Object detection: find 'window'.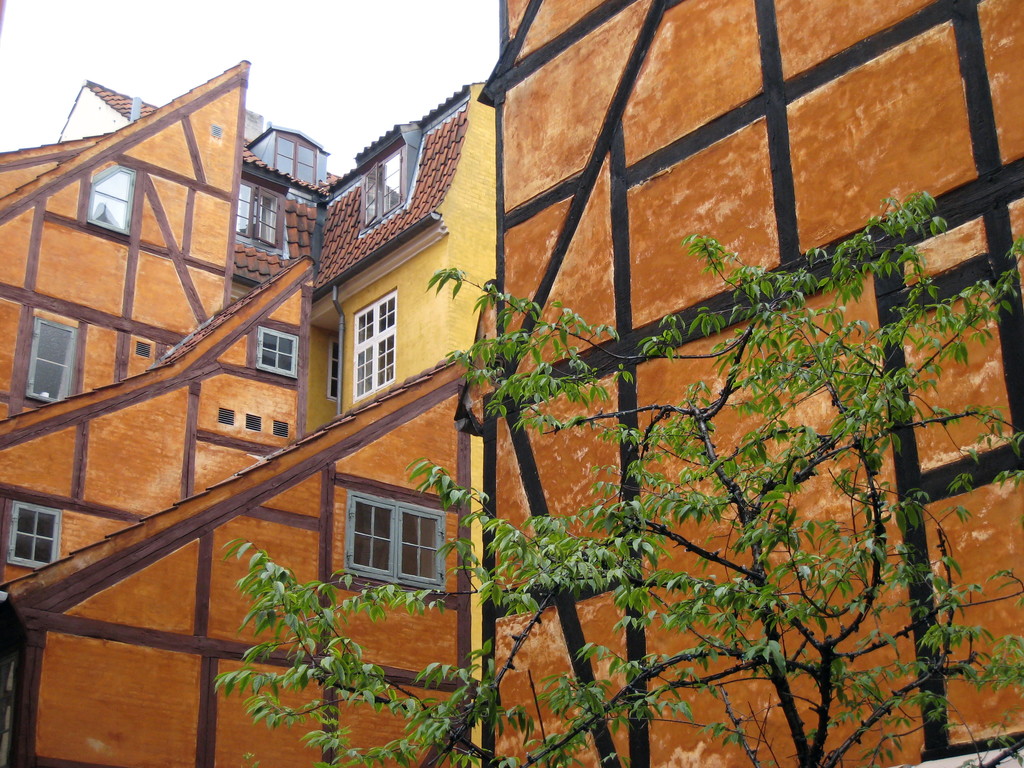
[left=252, top=330, right=299, bottom=379].
